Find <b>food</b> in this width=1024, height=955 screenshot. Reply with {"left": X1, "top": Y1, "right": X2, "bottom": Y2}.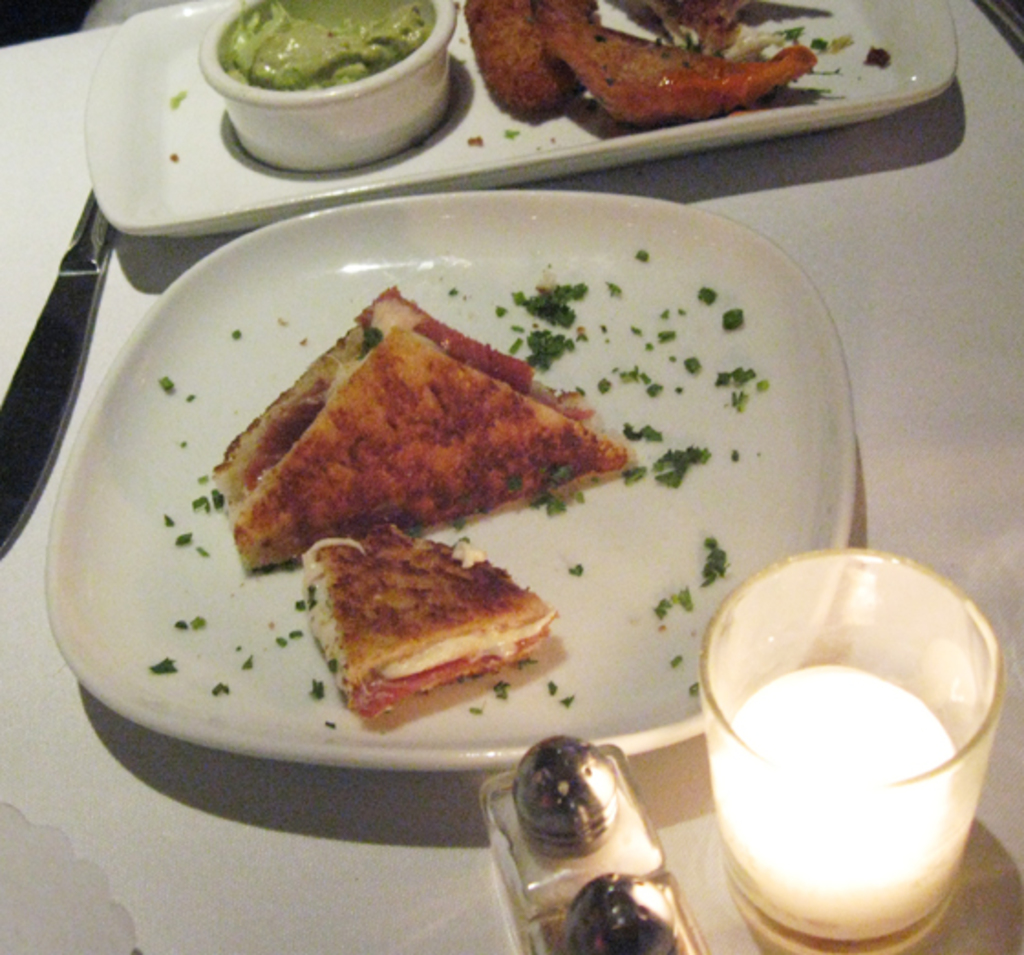
{"left": 285, "top": 529, "right": 571, "bottom": 728}.
